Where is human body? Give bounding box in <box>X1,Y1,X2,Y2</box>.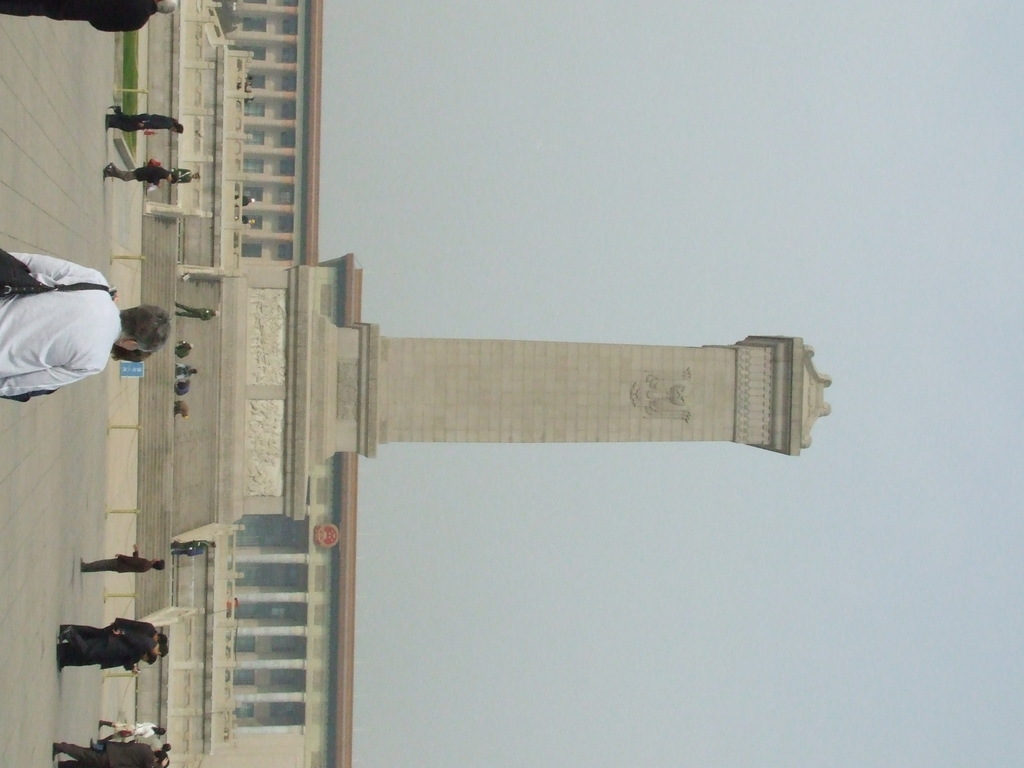
<box>103,159,197,182</box>.
